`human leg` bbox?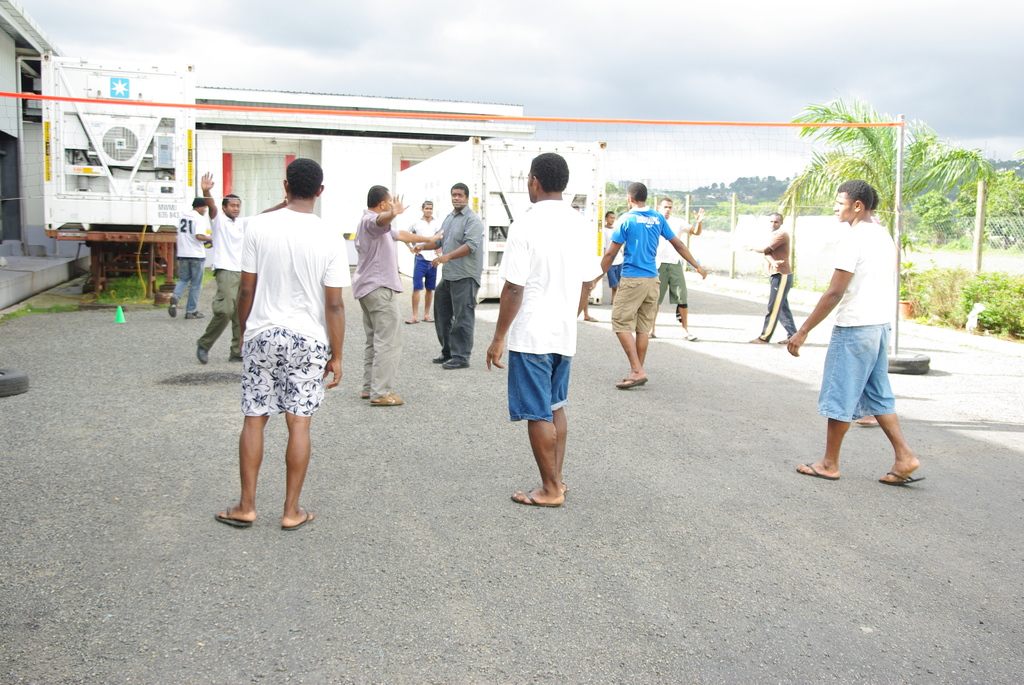
{"x1": 776, "y1": 274, "x2": 796, "y2": 338}
